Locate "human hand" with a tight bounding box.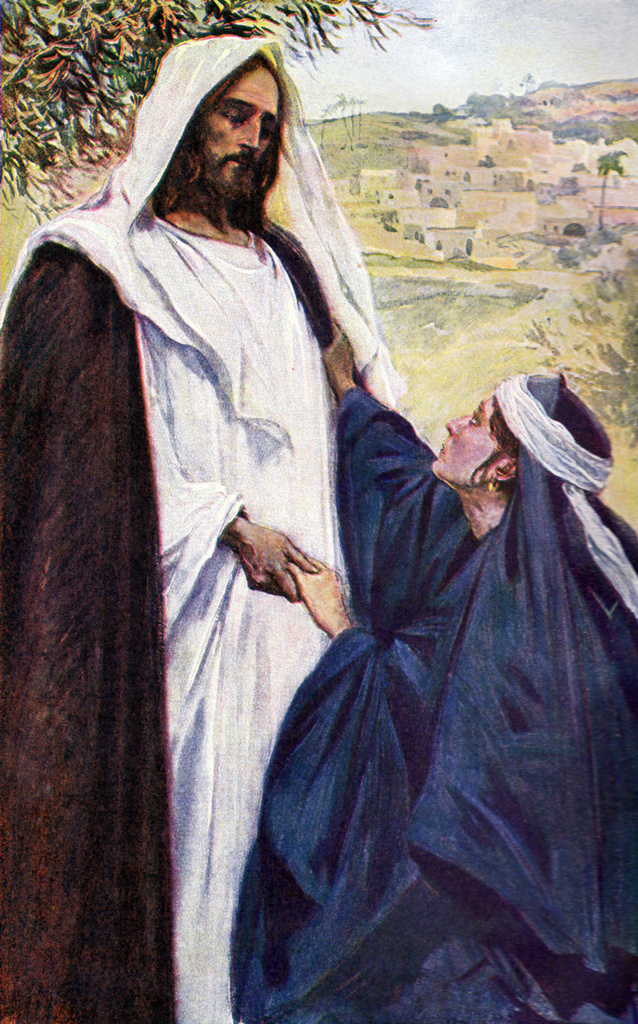
{"left": 321, "top": 322, "right": 357, "bottom": 387}.
